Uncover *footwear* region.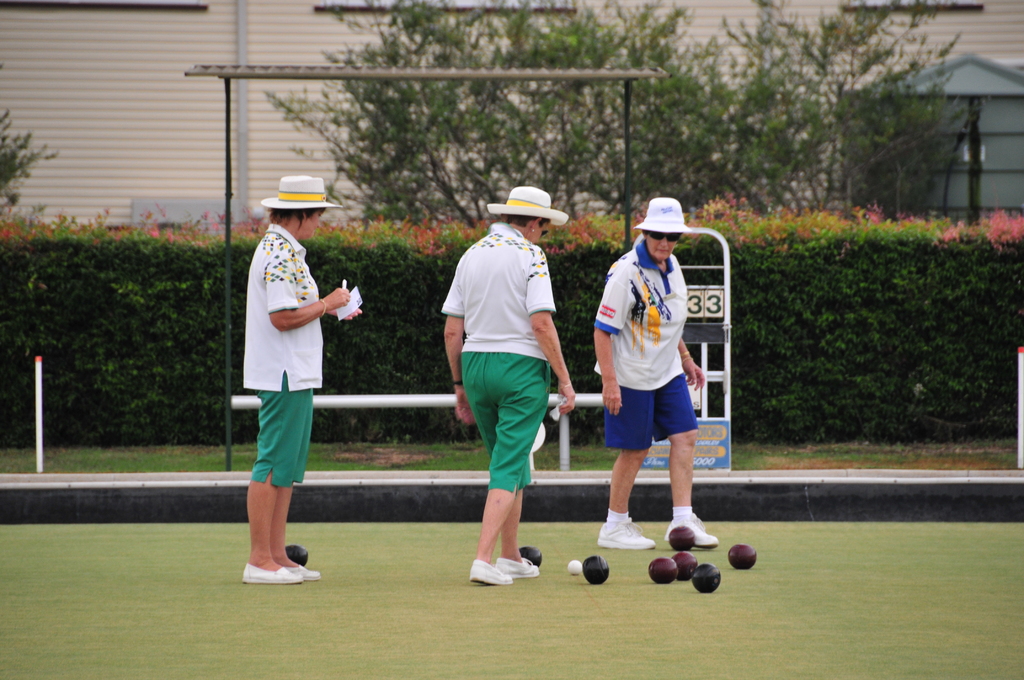
Uncovered: crop(596, 513, 653, 555).
